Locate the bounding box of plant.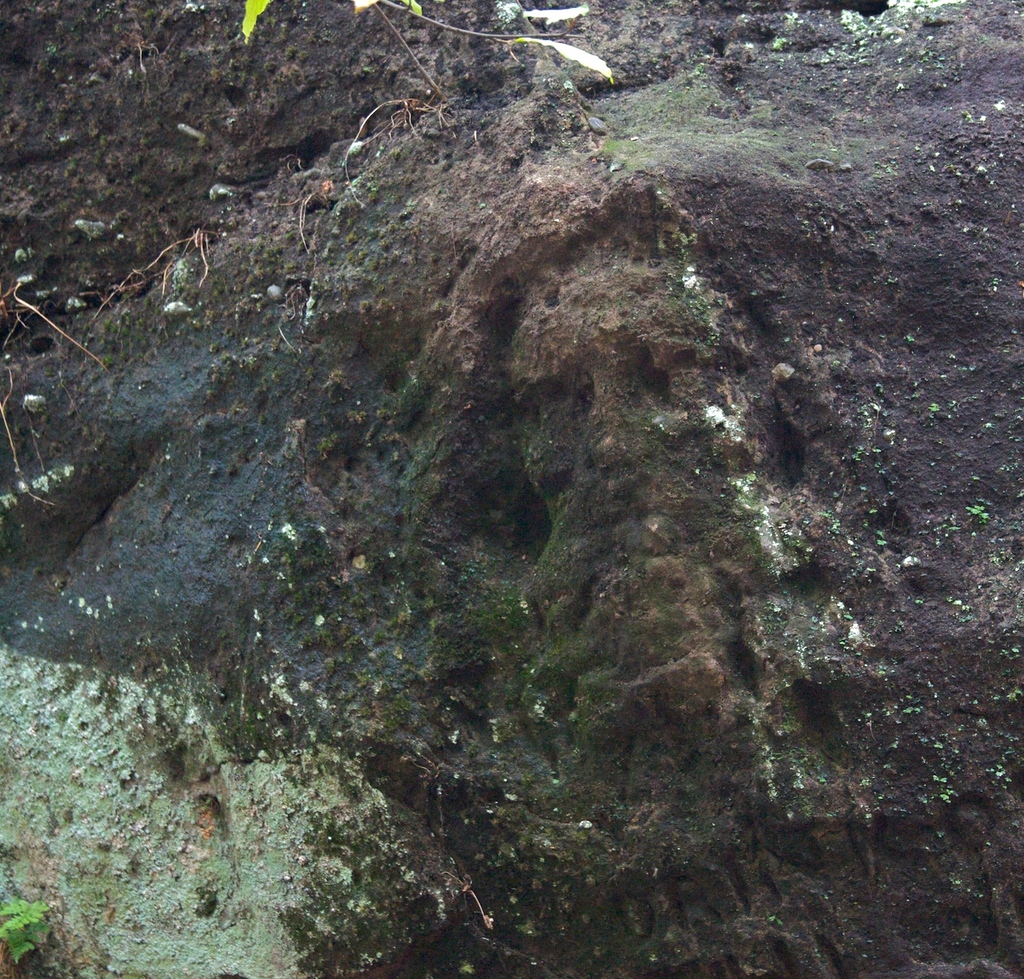
Bounding box: bbox=(660, 0, 685, 11).
